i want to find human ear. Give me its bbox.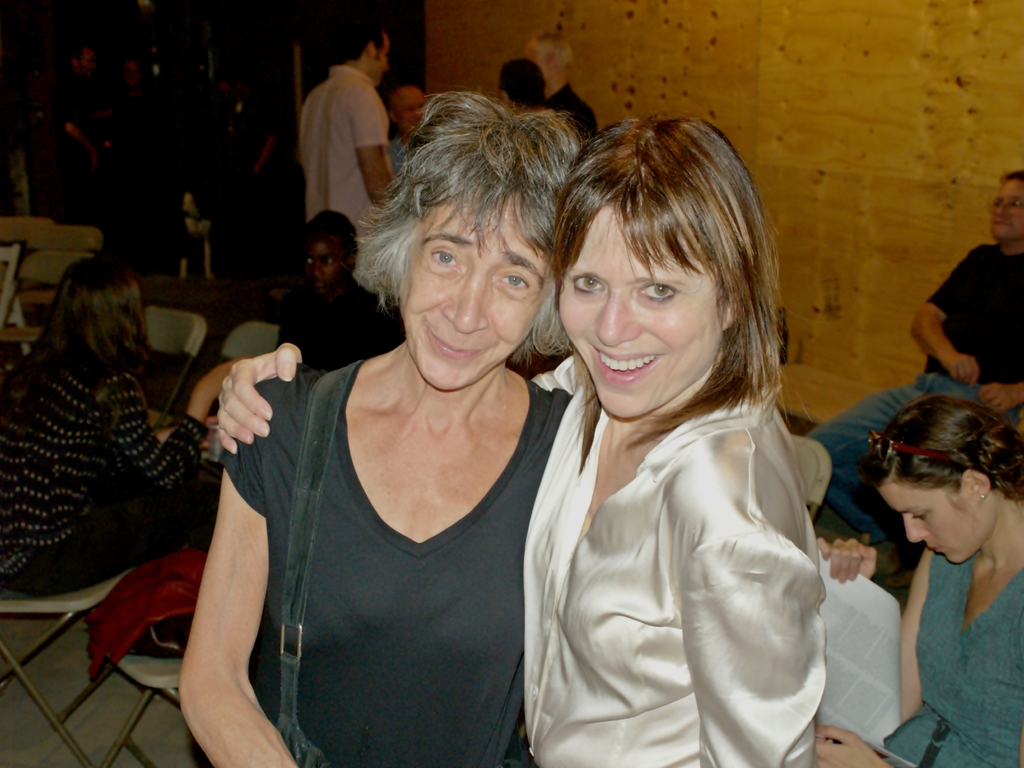
Rect(963, 470, 991, 499).
